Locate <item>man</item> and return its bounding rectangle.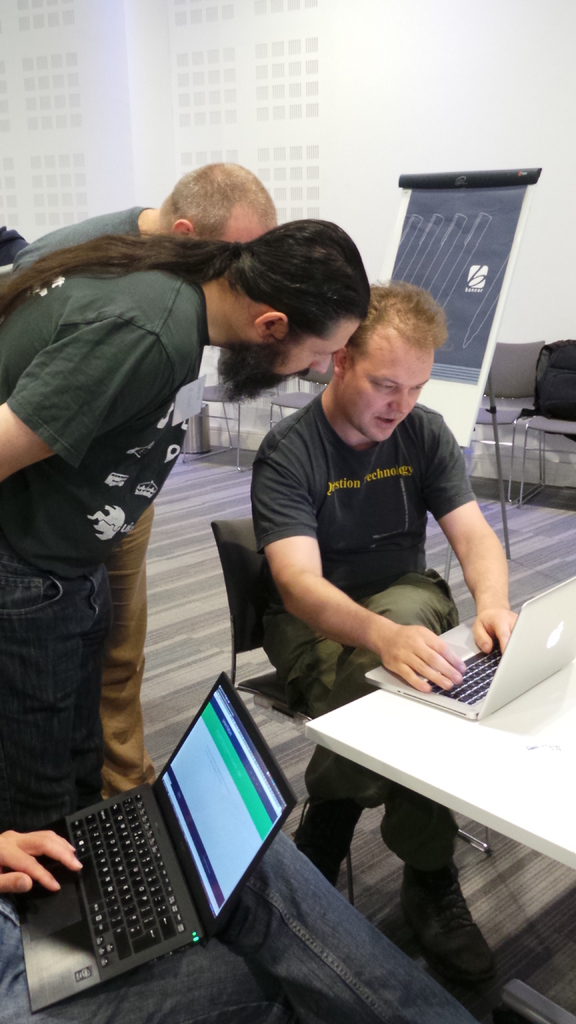
11 162 286 774.
